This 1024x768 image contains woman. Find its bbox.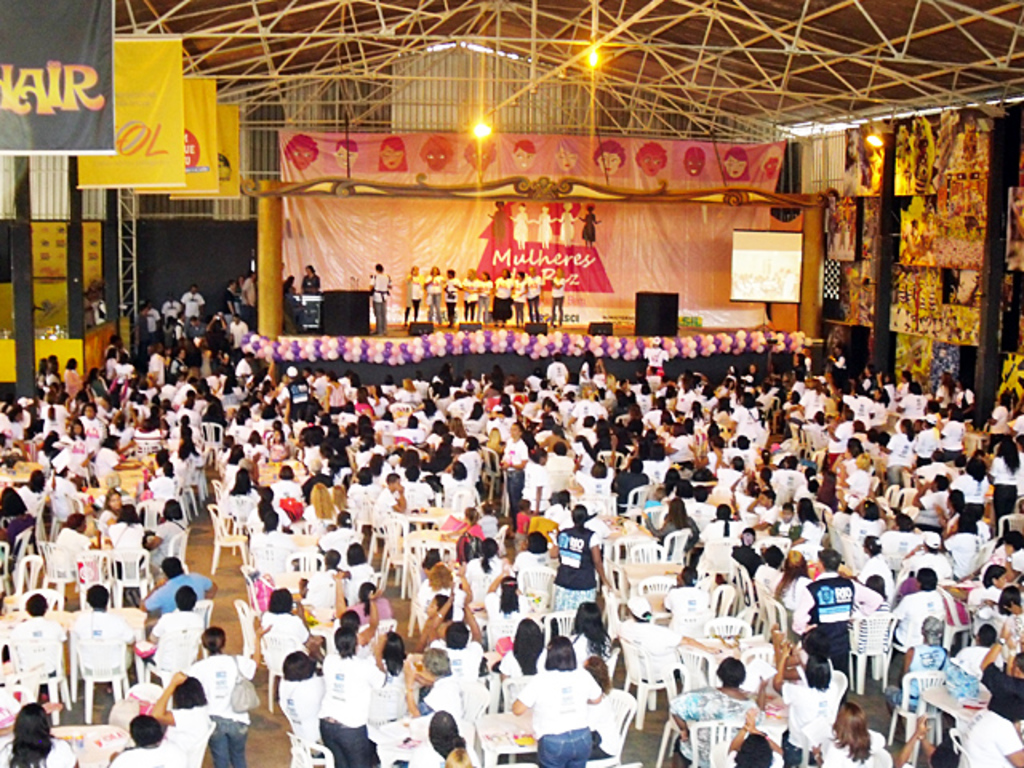
bbox=[637, 493, 691, 562].
